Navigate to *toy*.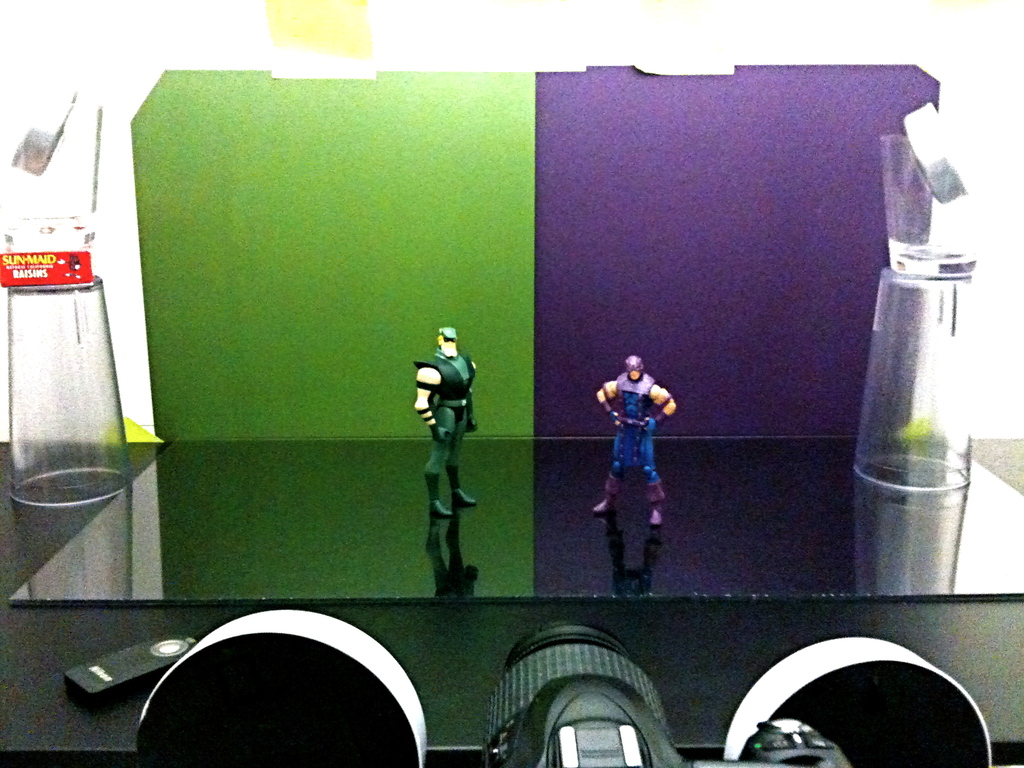
Navigation target: bbox(594, 342, 683, 577).
